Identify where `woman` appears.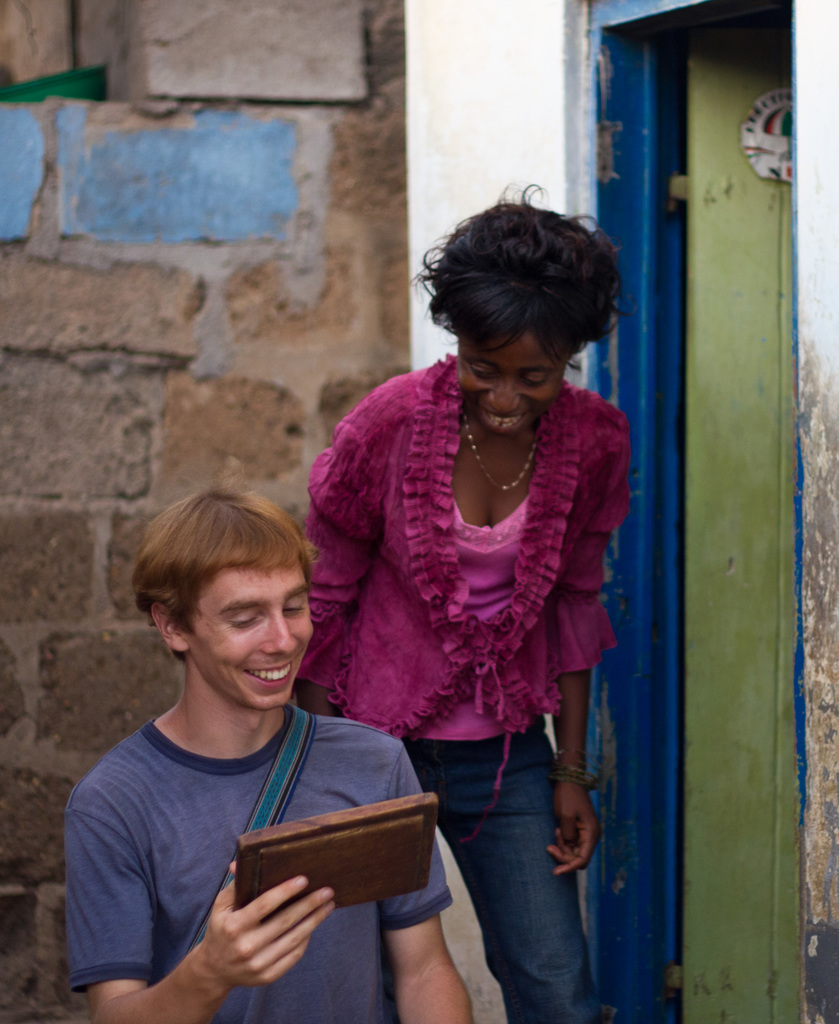
Appears at box=[285, 193, 648, 993].
